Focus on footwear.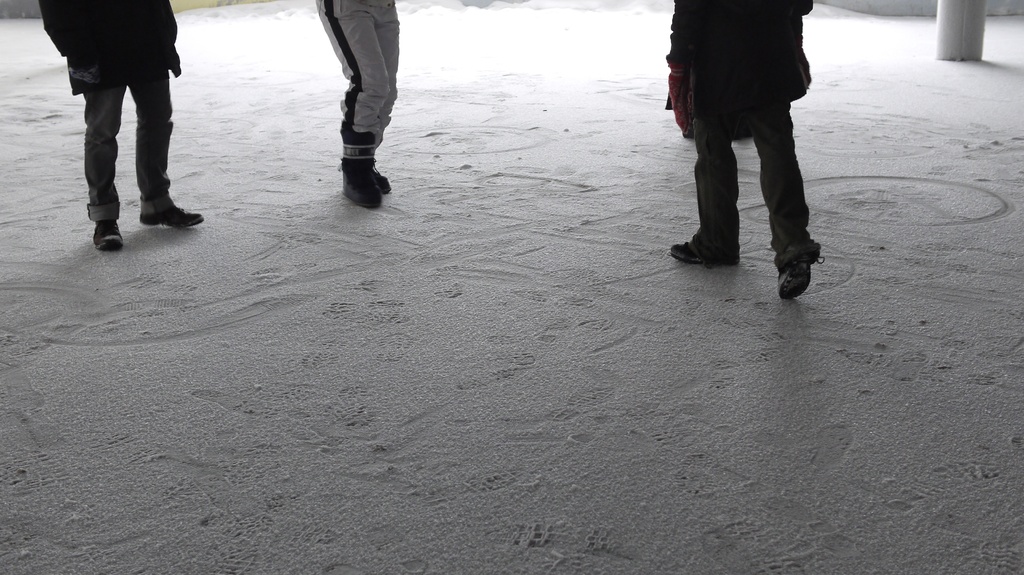
Focused at left=95, top=218, right=129, bottom=251.
